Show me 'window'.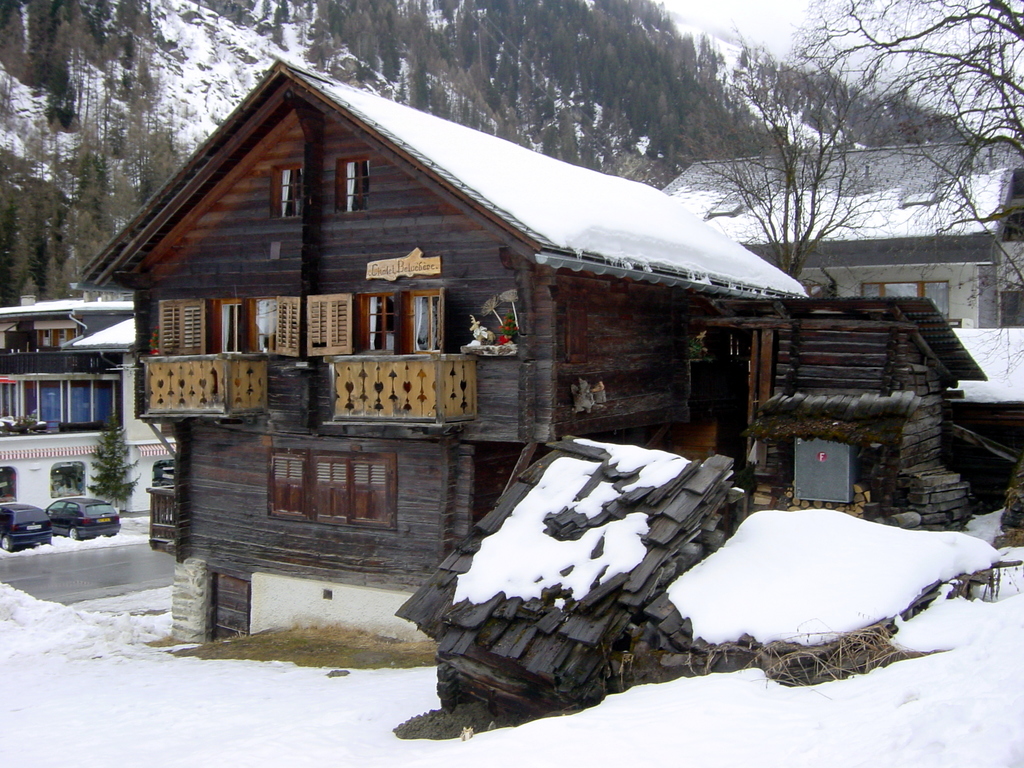
'window' is here: <bbox>204, 299, 256, 349</bbox>.
